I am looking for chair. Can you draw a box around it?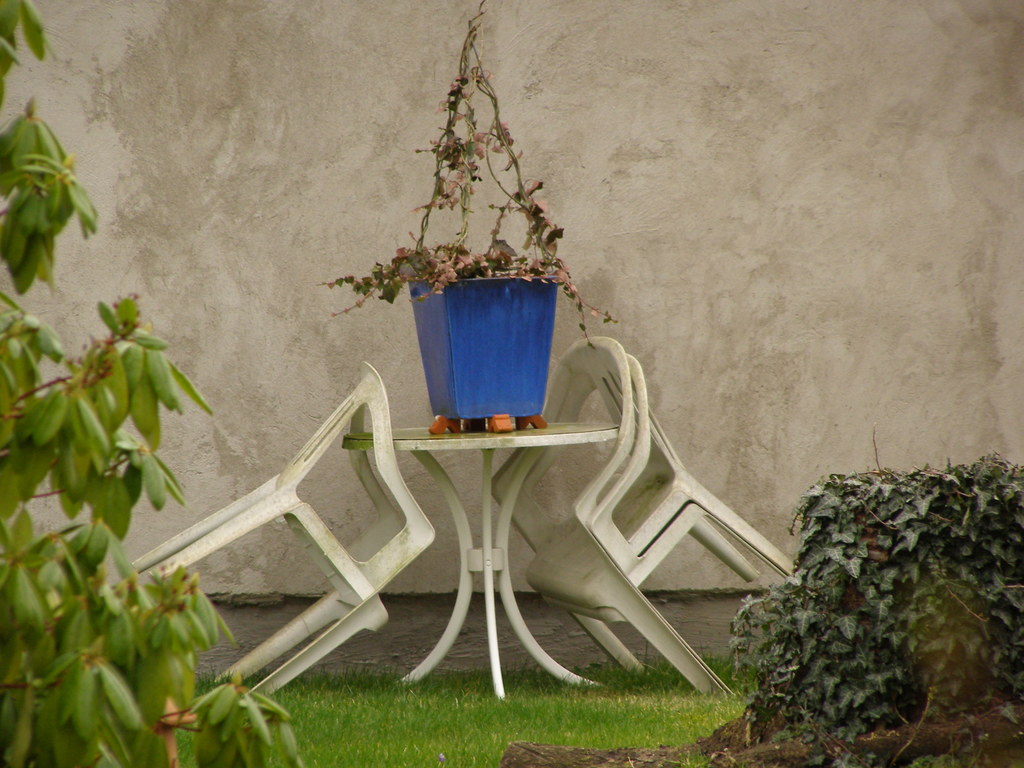
Sure, the bounding box is Rect(131, 365, 439, 692).
